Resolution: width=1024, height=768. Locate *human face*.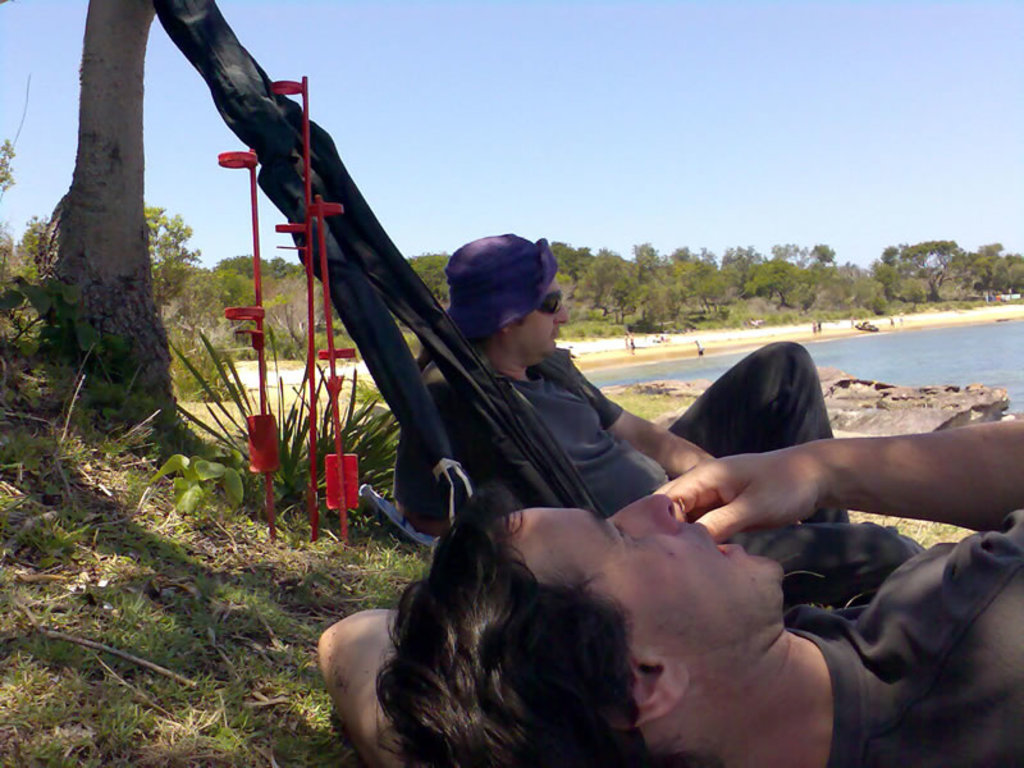
rect(516, 489, 783, 650).
